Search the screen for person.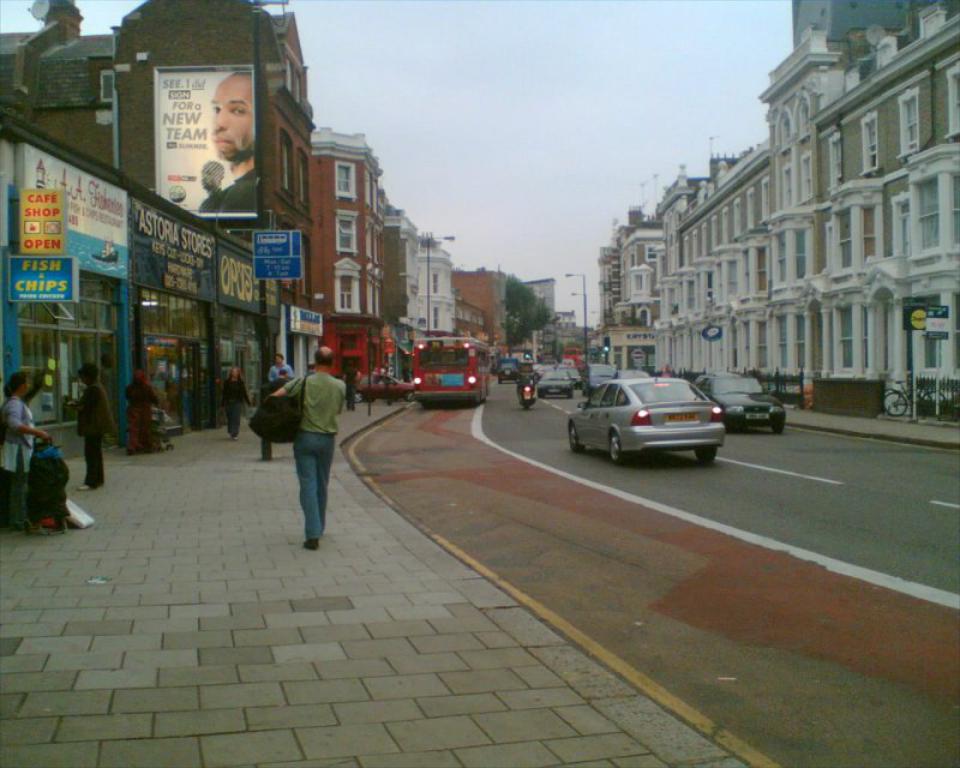
Found at {"left": 268, "top": 337, "right": 355, "bottom": 554}.
